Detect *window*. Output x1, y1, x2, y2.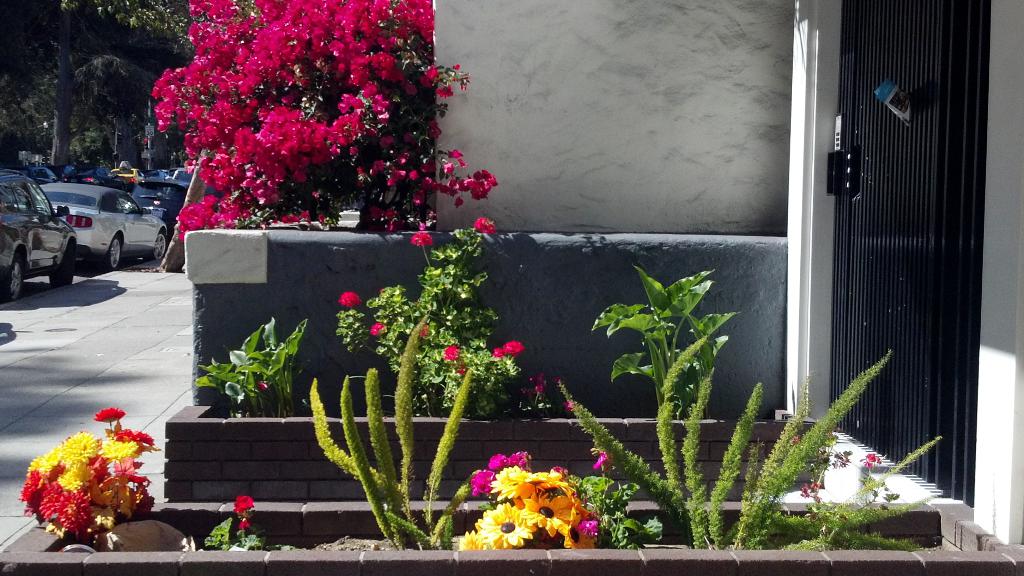
101, 196, 140, 214.
